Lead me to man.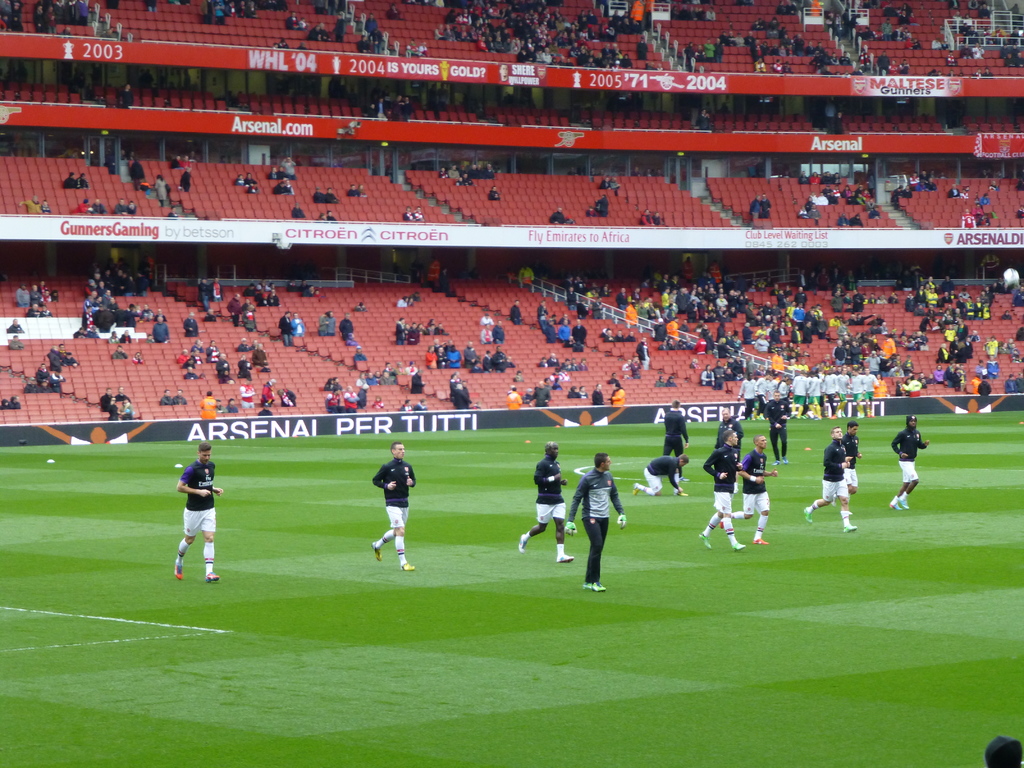
Lead to select_region(132, 202, 133, 212).
